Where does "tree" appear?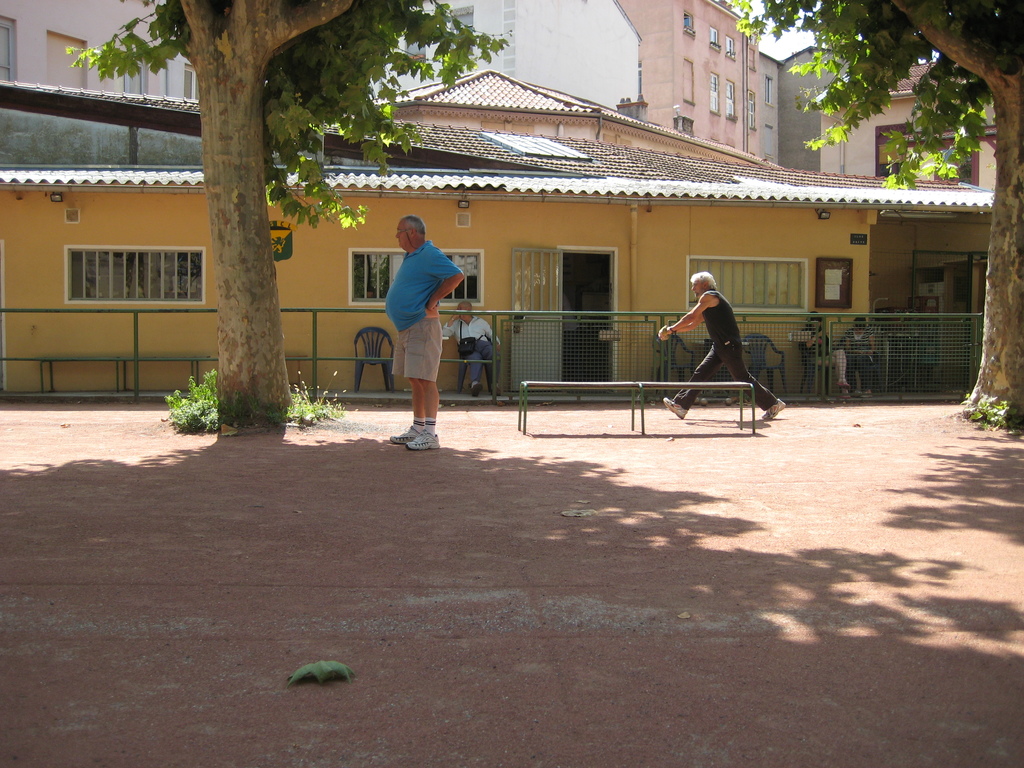
Appears at crop(728, 0, 1023, 430).
